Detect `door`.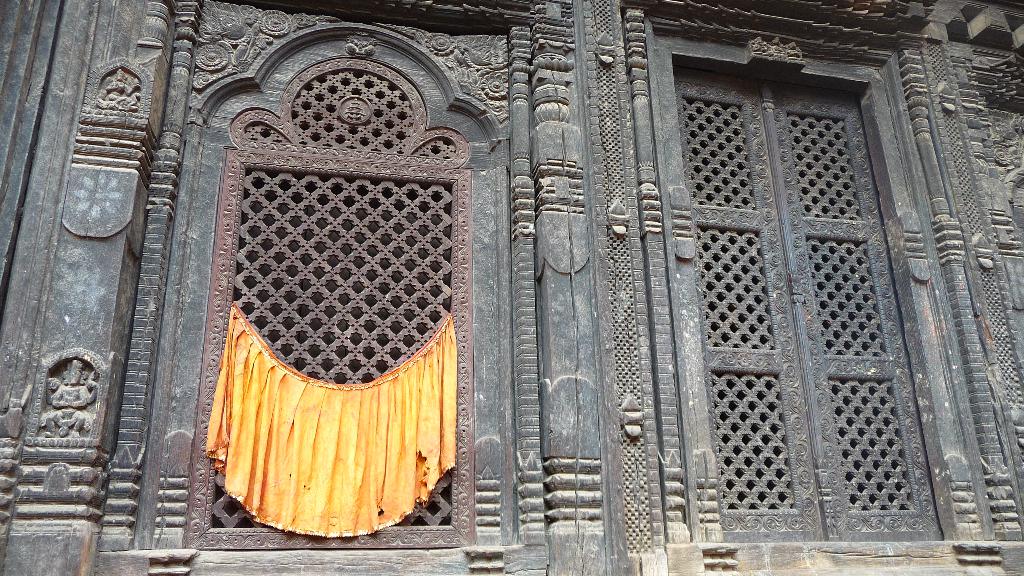
Detected at select_region(704, 84, 927, 541).
